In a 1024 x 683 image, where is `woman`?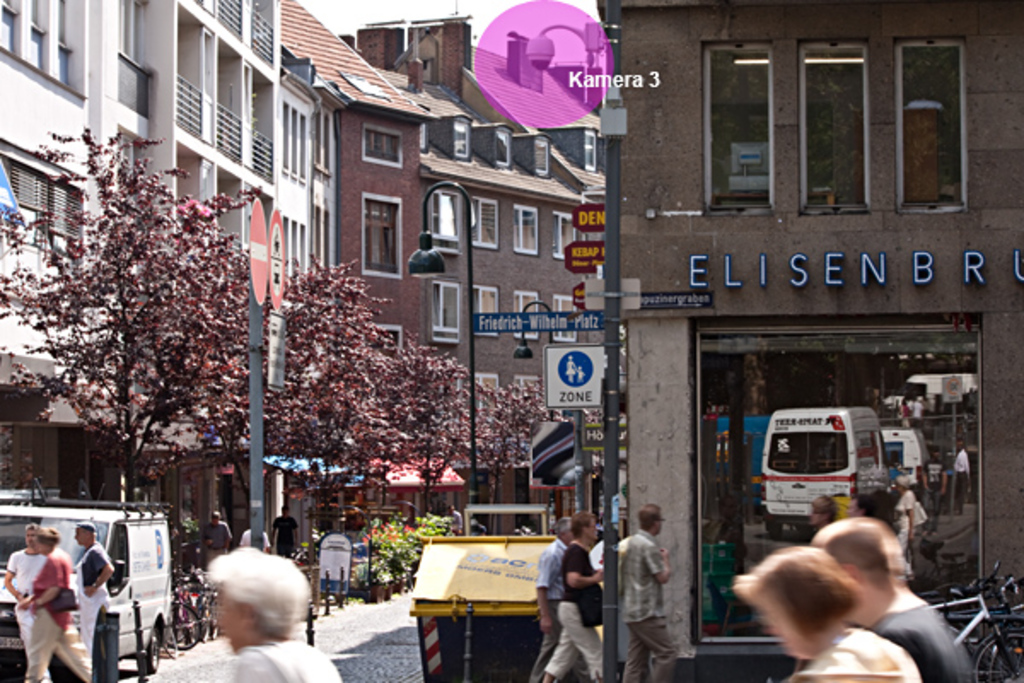
<region>15, 528, 94, 681</region>.
